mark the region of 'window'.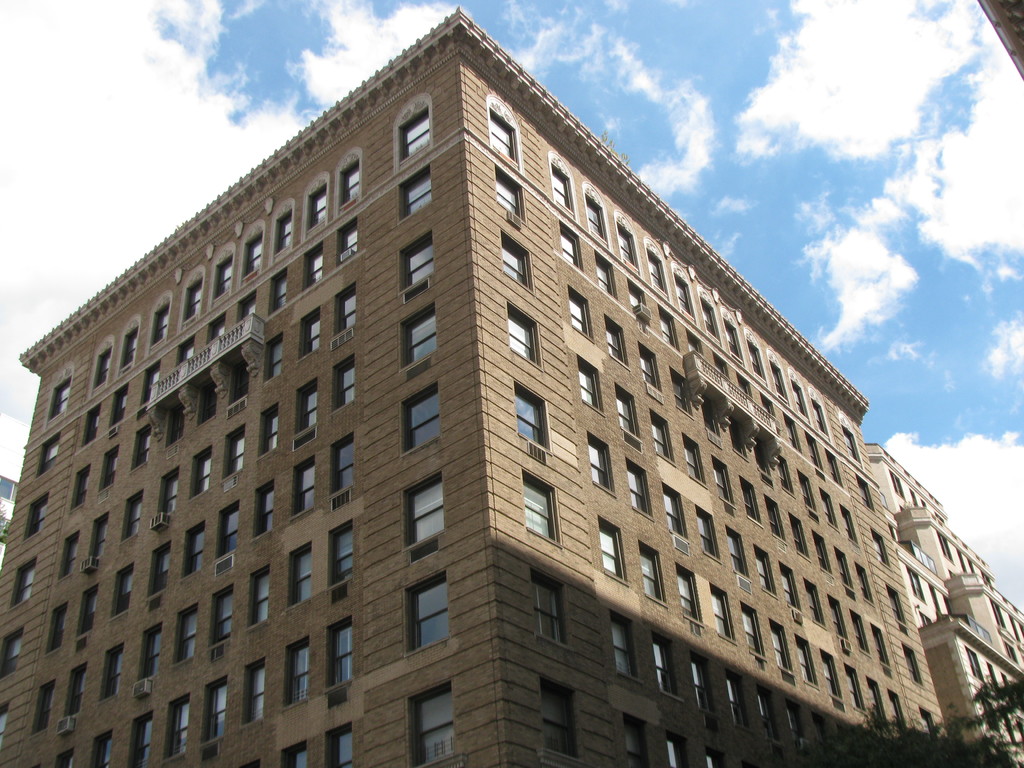
Region: left=179, top=609, right=192, bottom=660.
